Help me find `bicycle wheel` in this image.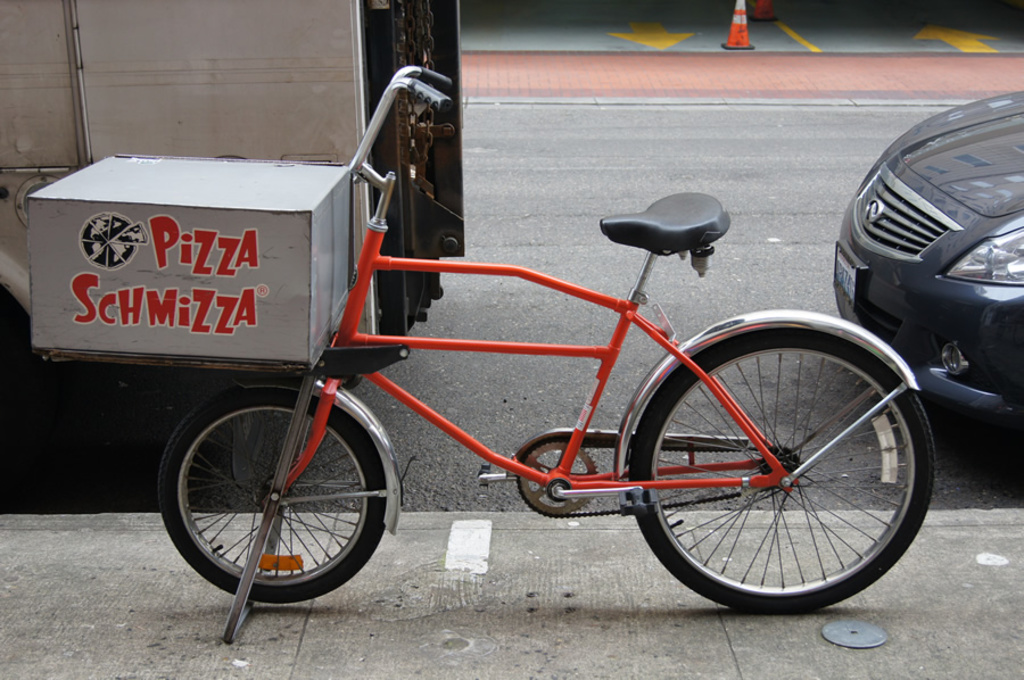
Found it: <bbox>156, 384, 393, 609</bbox>.
